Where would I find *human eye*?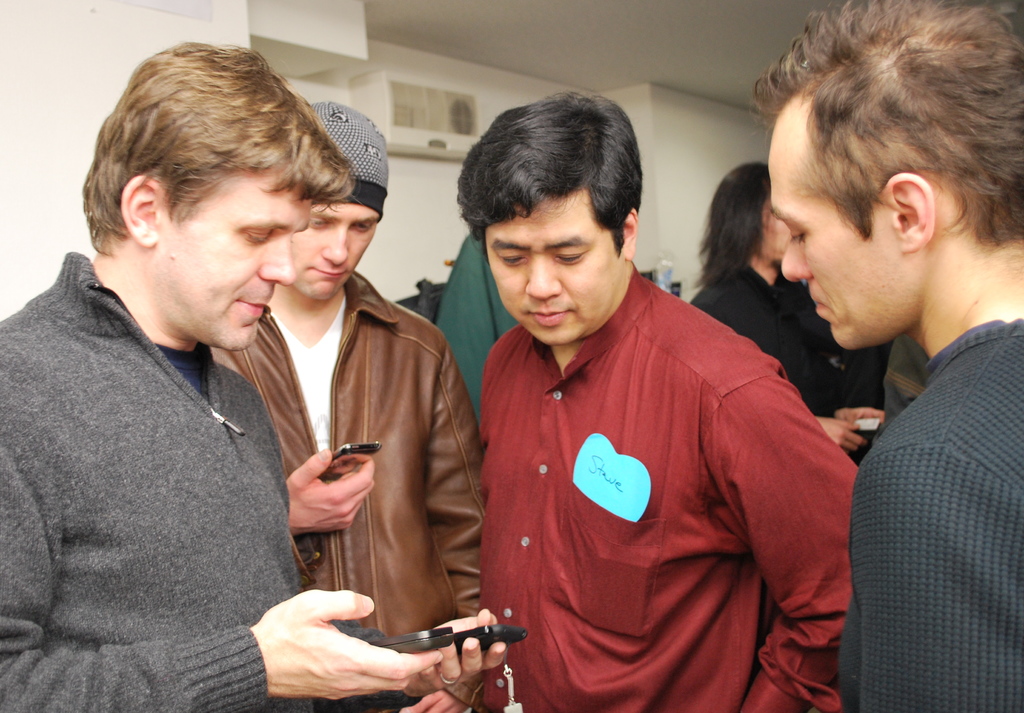
At [left=240, top=225, right=276, bottom=244].
